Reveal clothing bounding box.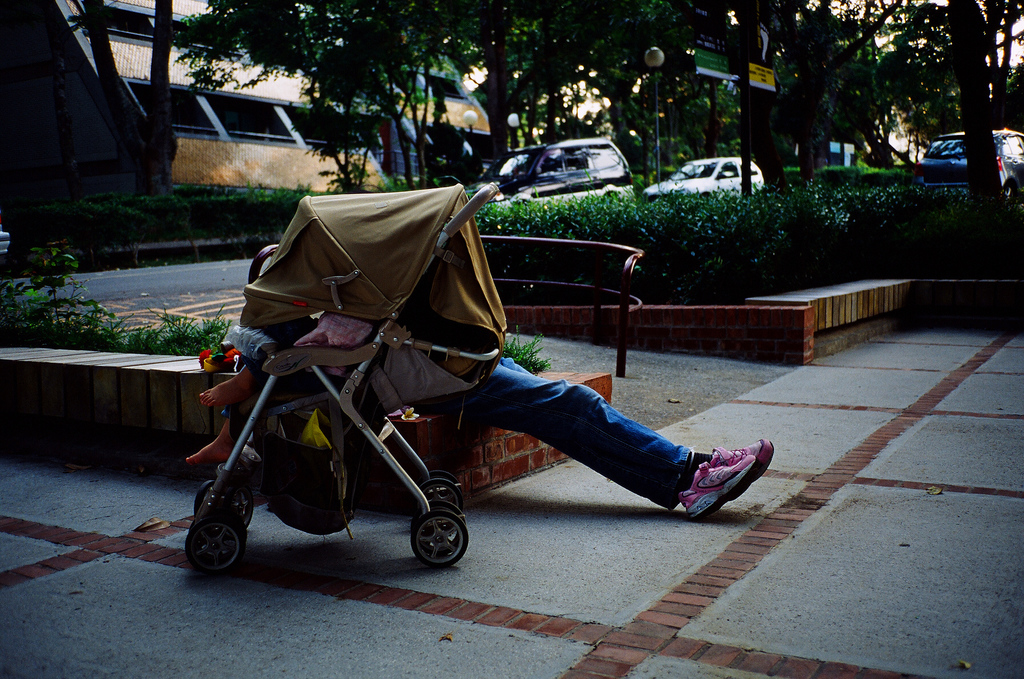
Revealed: BBox(424, 357, 713, 512).
